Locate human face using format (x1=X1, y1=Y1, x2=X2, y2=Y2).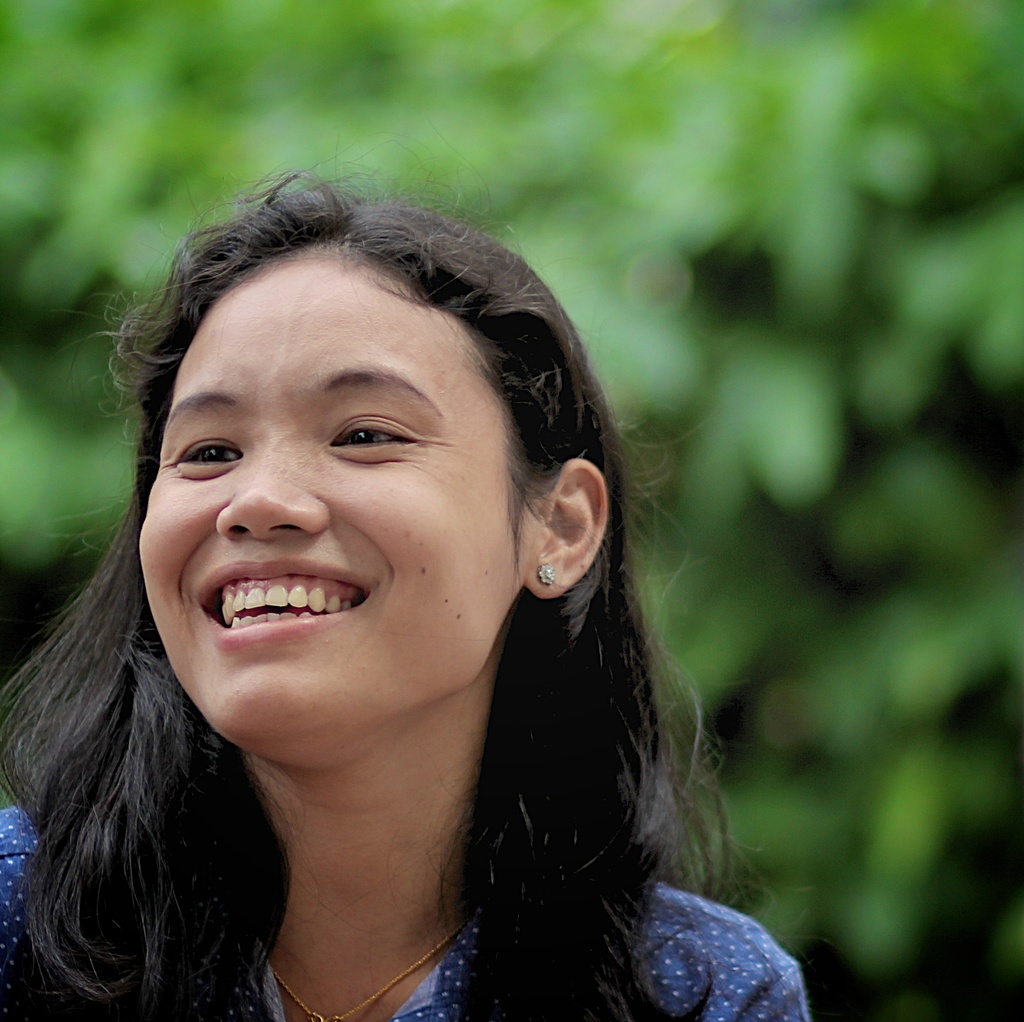
(x1=138, y1=263, x2=515, y2=750).
